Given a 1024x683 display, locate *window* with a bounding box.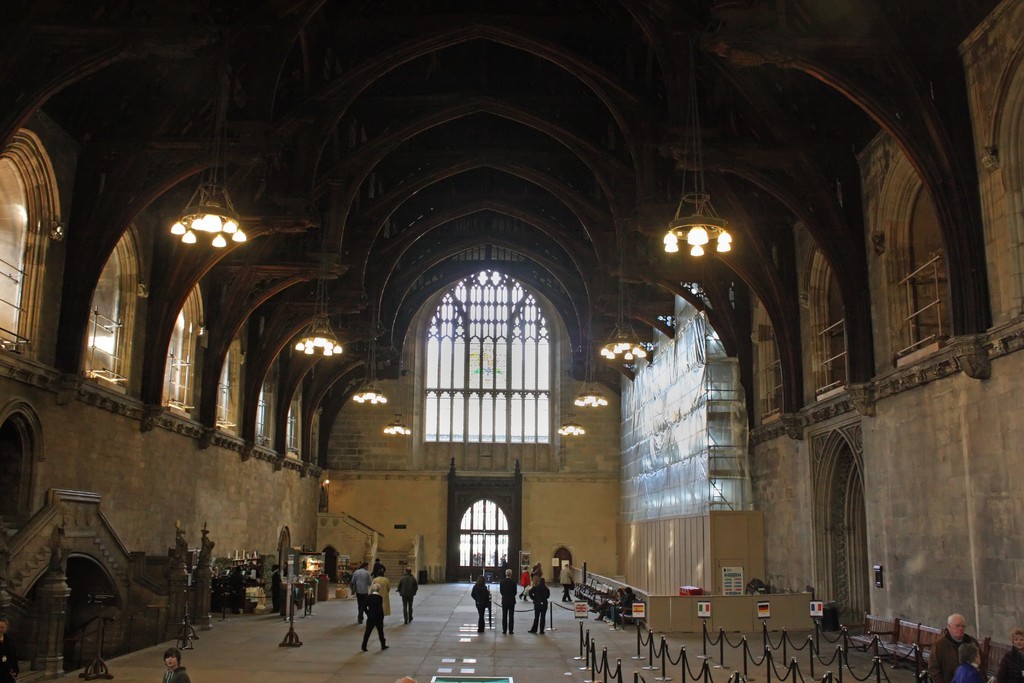
Located: (214, 352, 234, 430).
